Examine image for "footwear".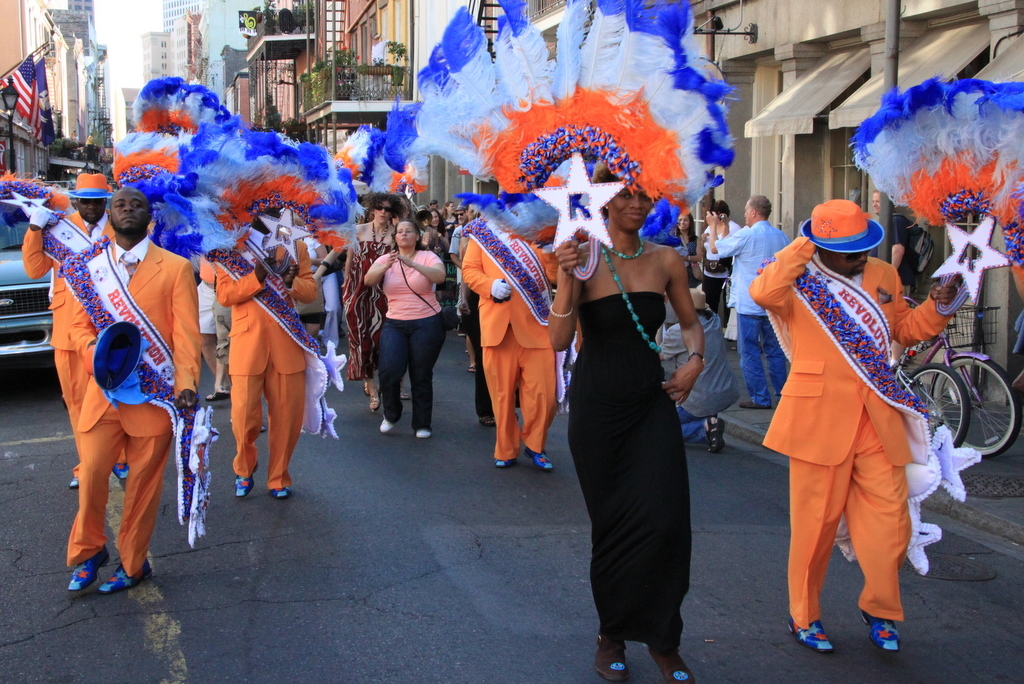
Examination result: box(594, 630, 634, 683).
